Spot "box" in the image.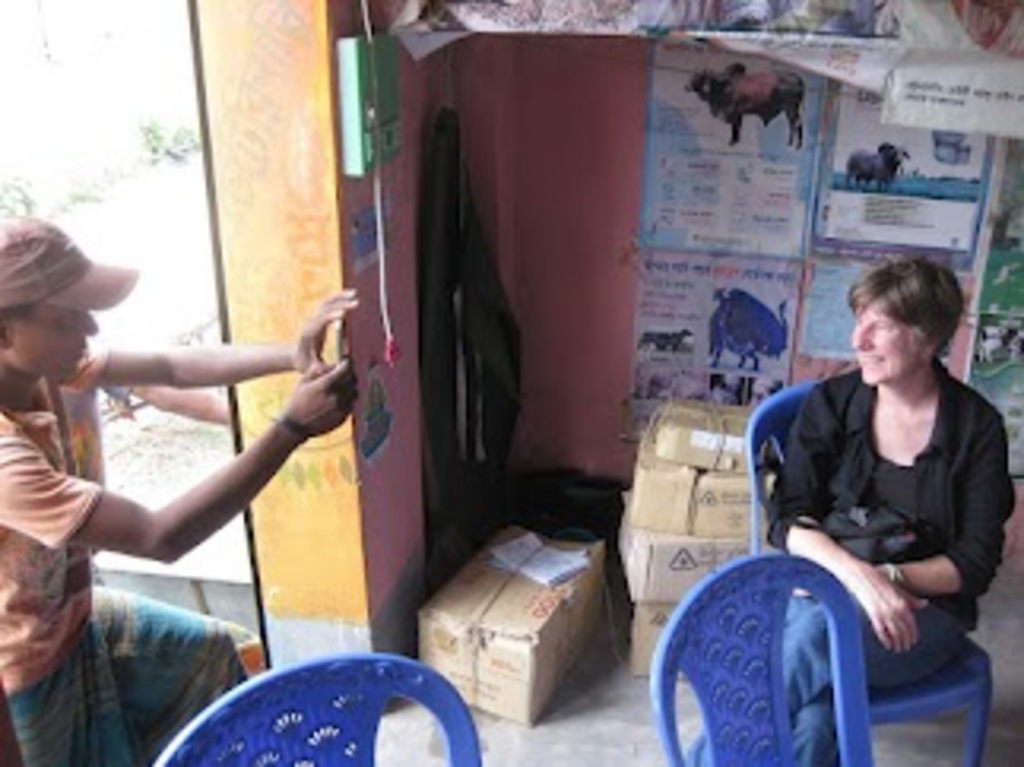
"box" found at (618, 517, 761, 602).
